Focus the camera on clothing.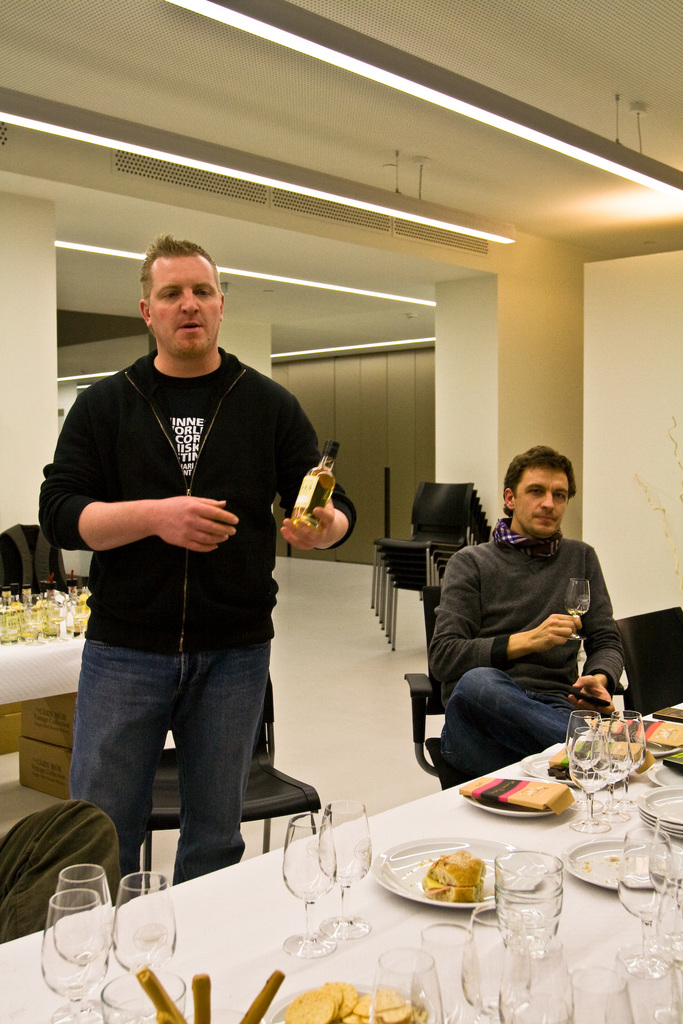
Focus region: Rect(0, 802, 123, 945).
